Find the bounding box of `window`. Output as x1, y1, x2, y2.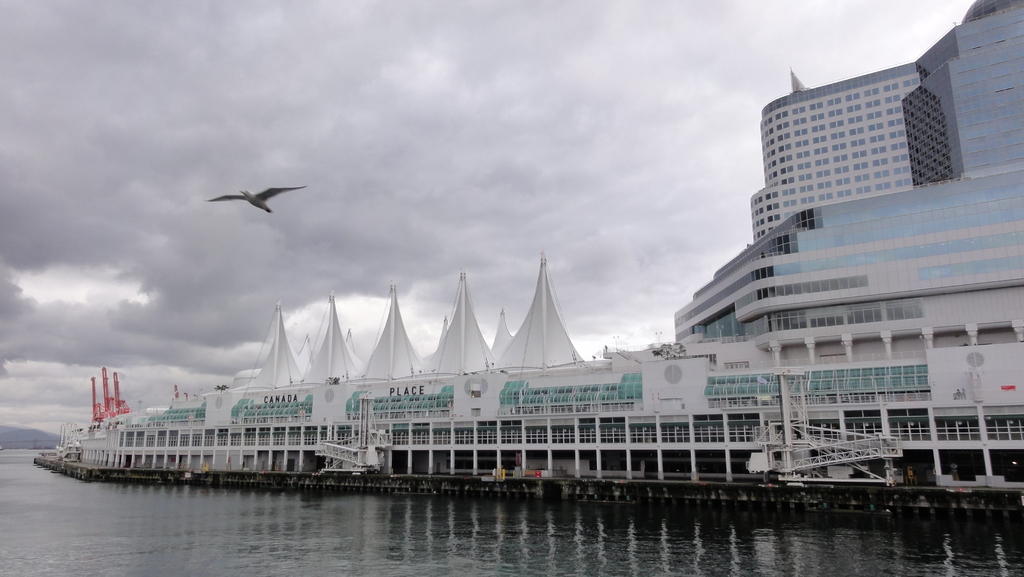
886, 105, 903, 116.
